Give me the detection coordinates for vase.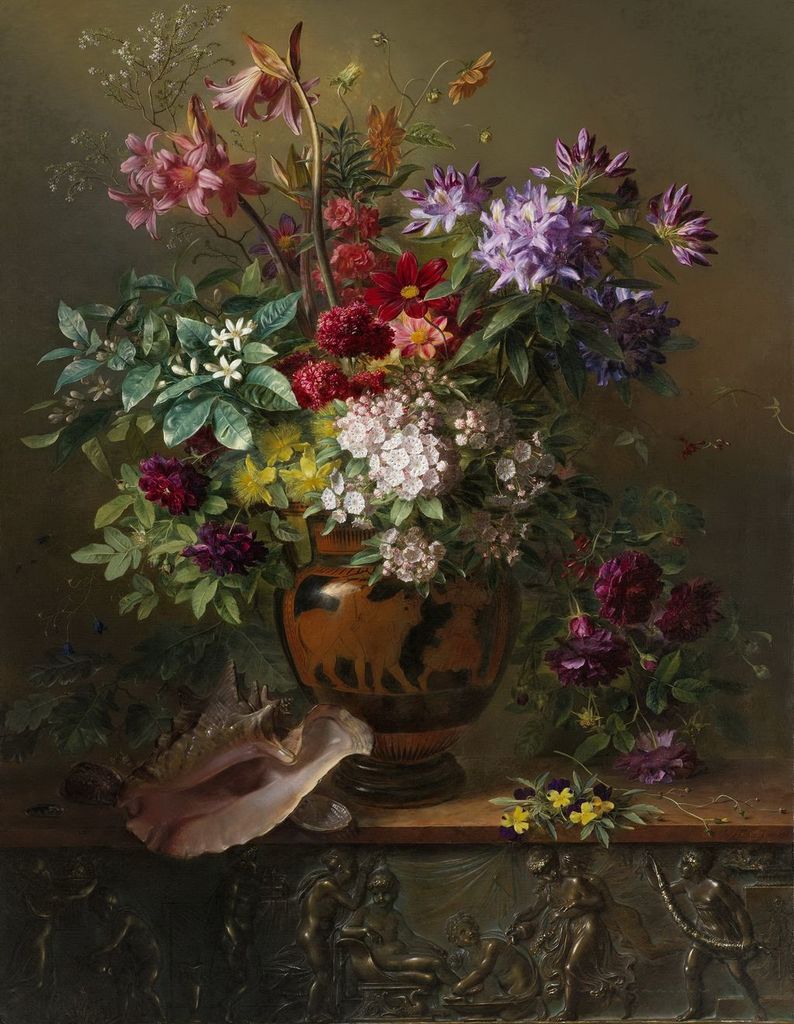
l=272, t=513, r=523, b=811.
